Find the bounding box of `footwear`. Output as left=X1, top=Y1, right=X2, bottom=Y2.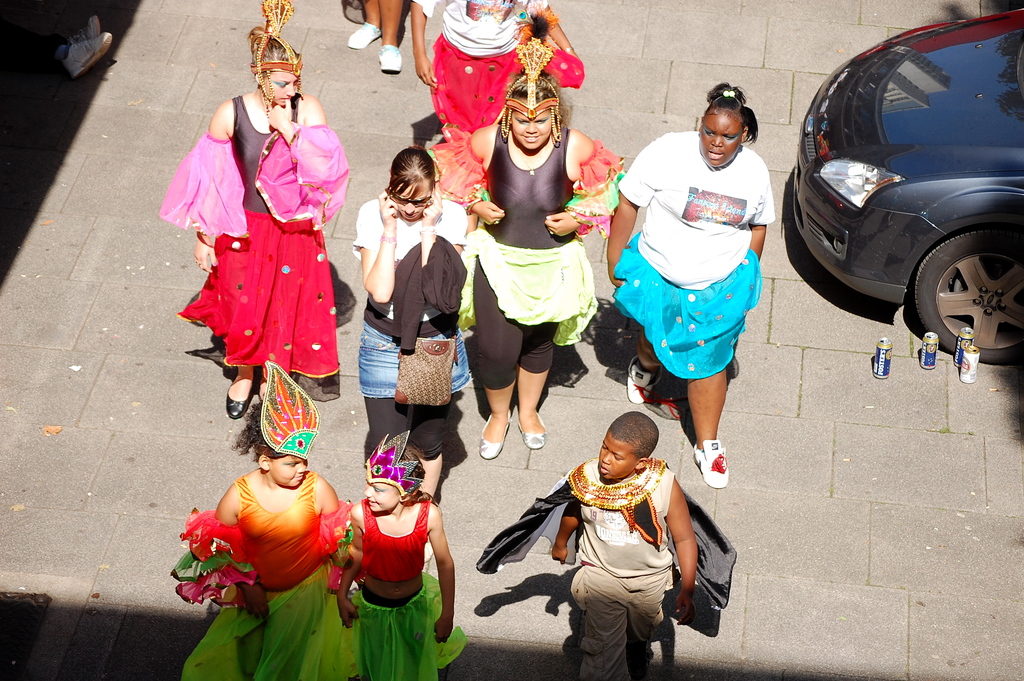
left=226, top=377, right=265, bottom=420.
